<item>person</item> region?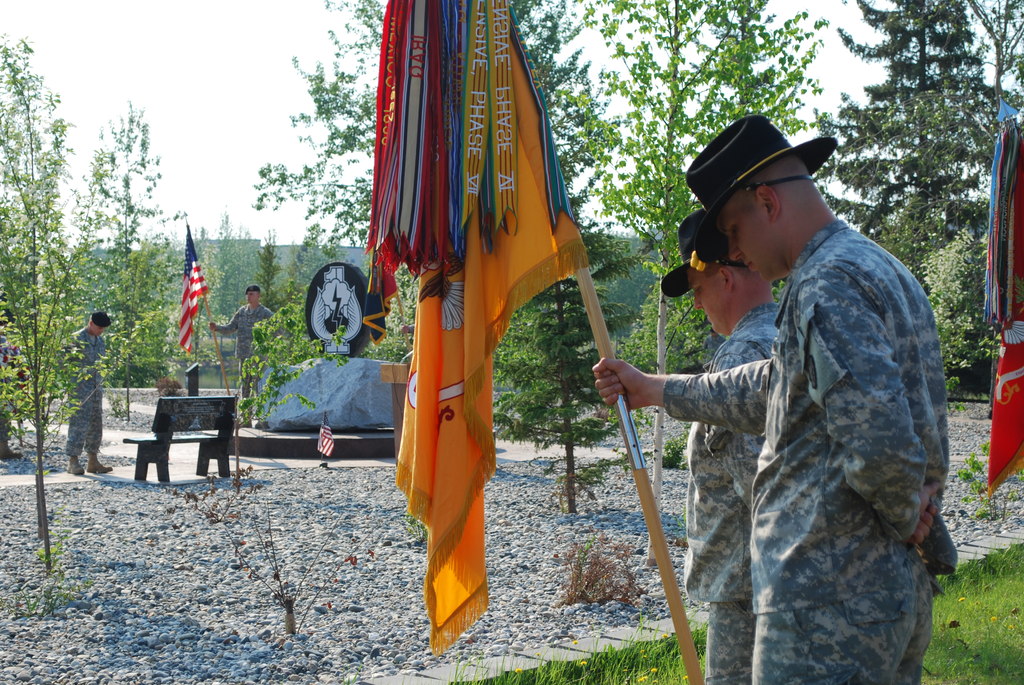
box=[655, 191, 775, 684]
